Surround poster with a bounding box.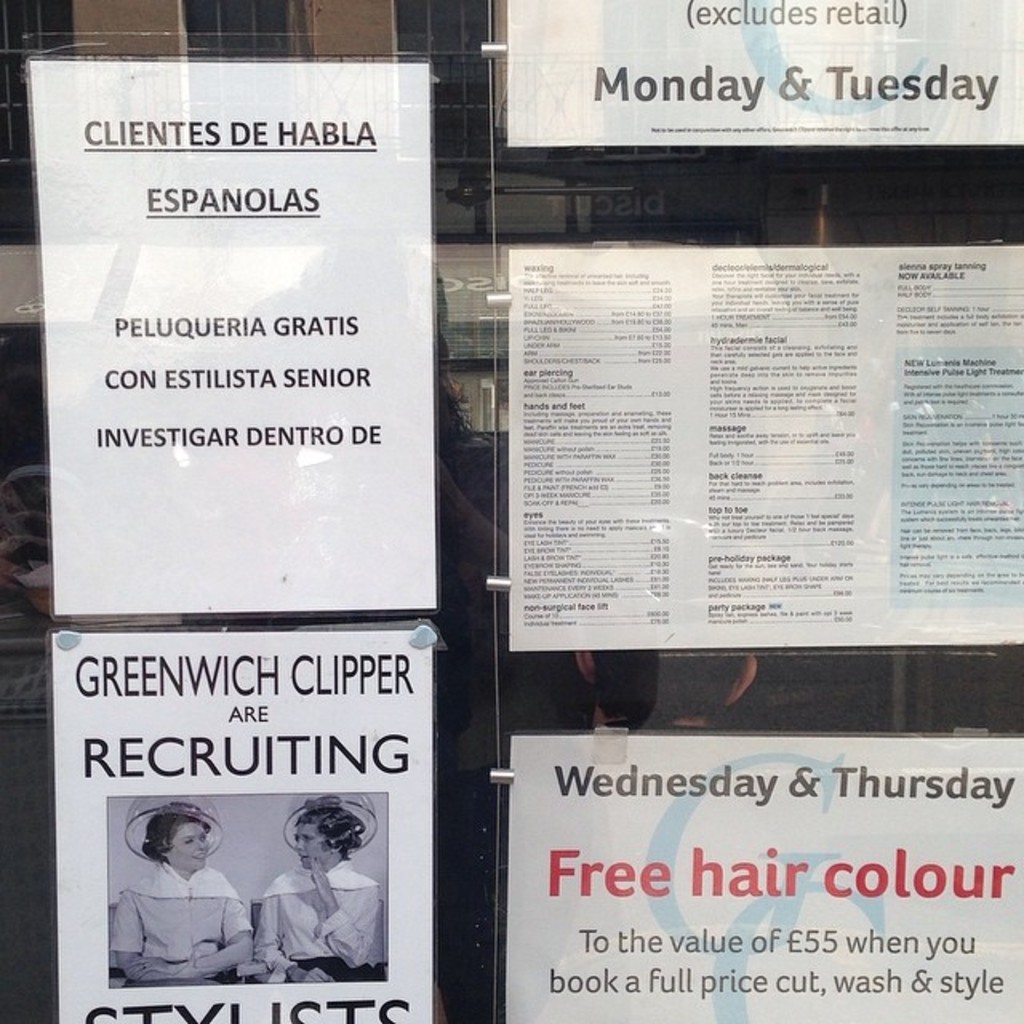
x1=504, y1=0, x2=1022, y2=142.
